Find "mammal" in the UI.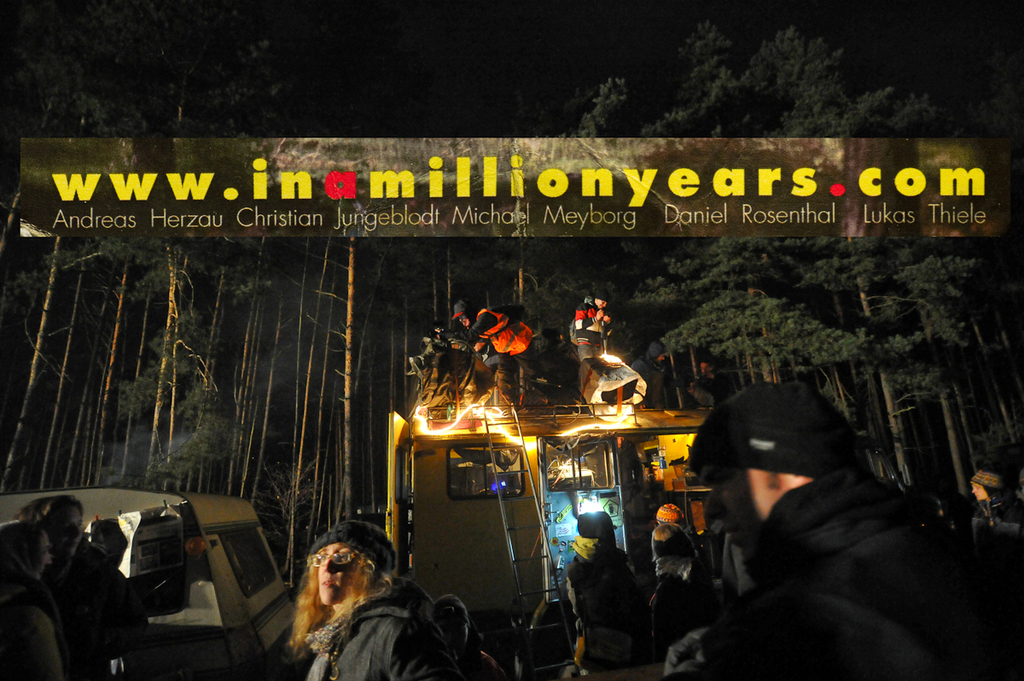
UI element at x1=648, y1=518, x2=710, y2=678.
